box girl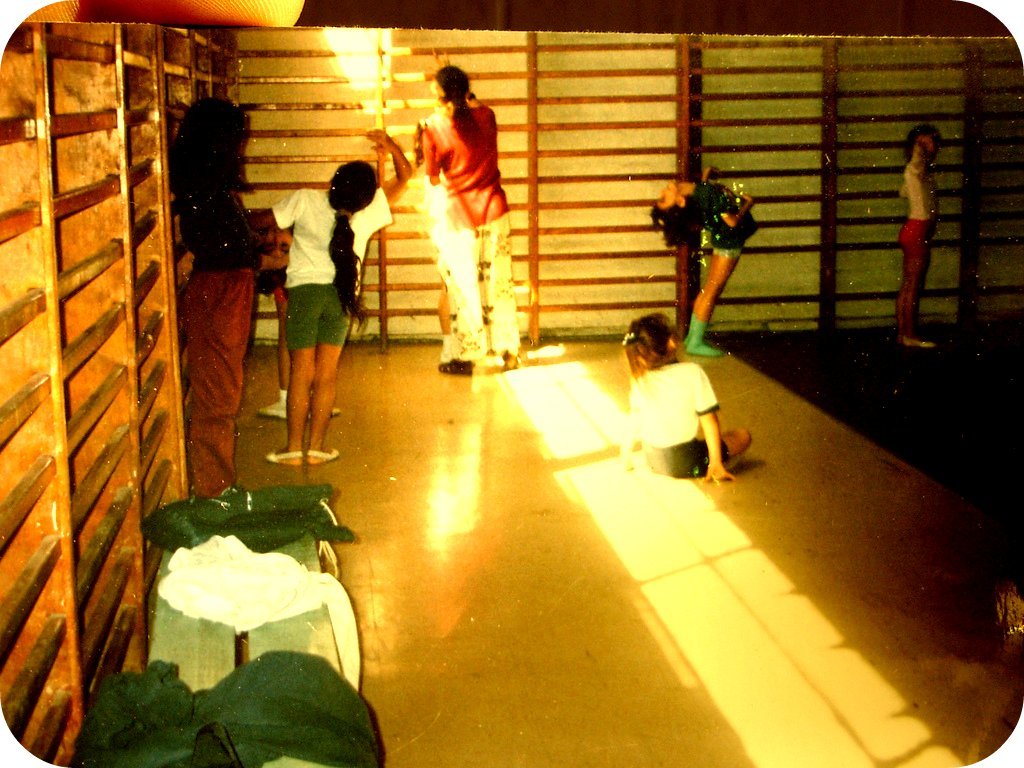
<box>620,317,752,480</box>
